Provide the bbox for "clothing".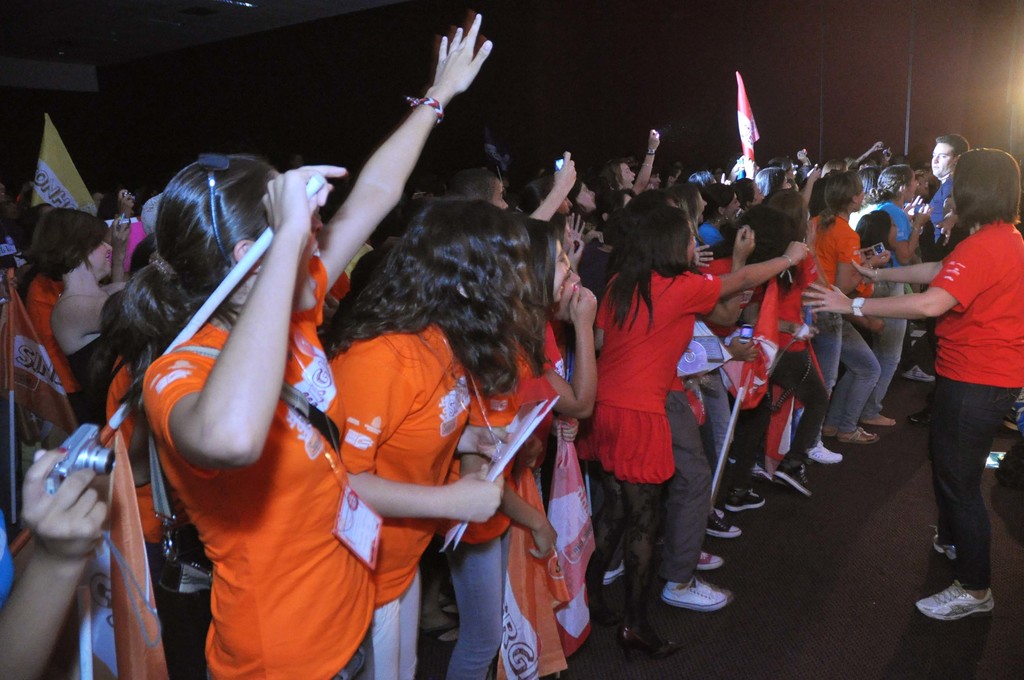
left=874, top=259, right=906, bottom=385.
